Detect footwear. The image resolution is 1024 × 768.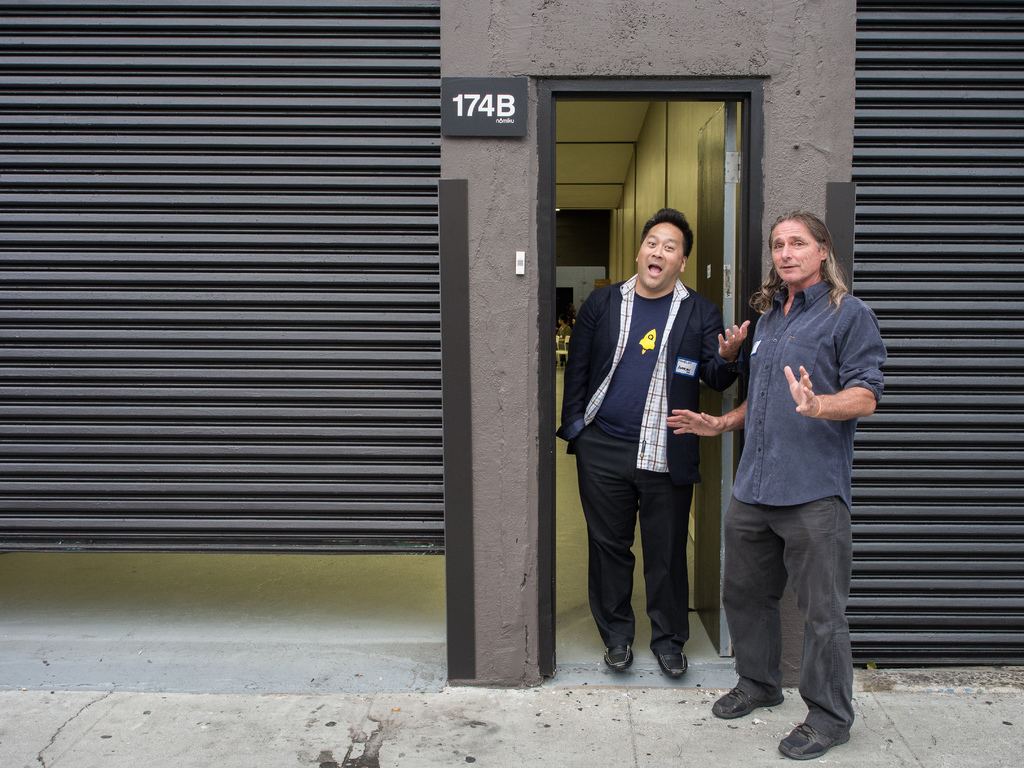
Rect(710, 678, 797, 717).
